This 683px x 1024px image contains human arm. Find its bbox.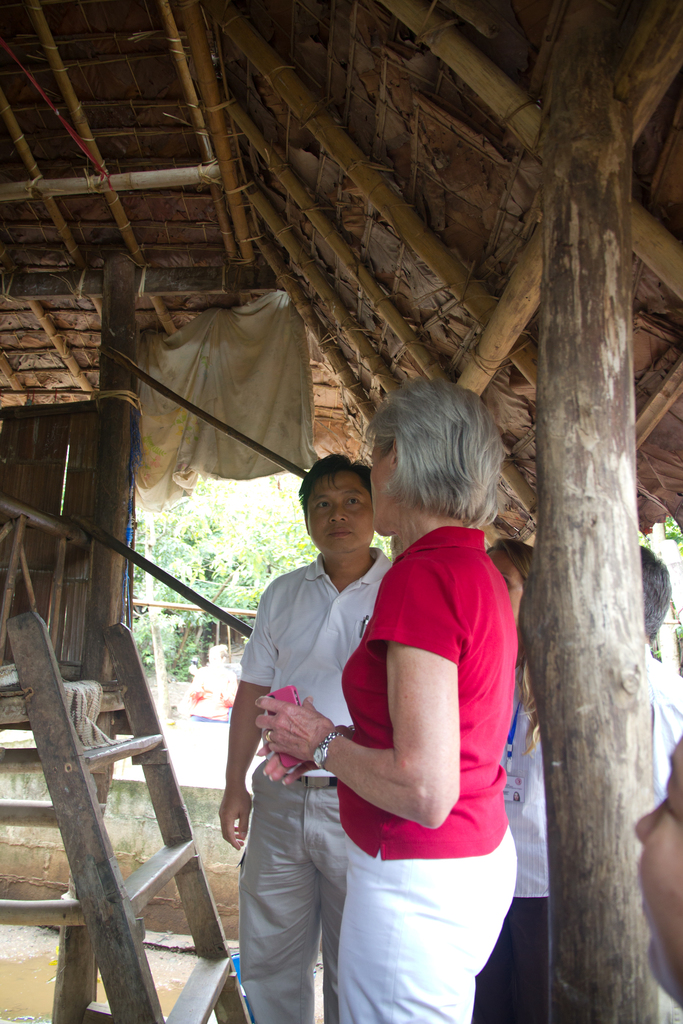
(x1=220, y1=552, x2=279, y2=835).
